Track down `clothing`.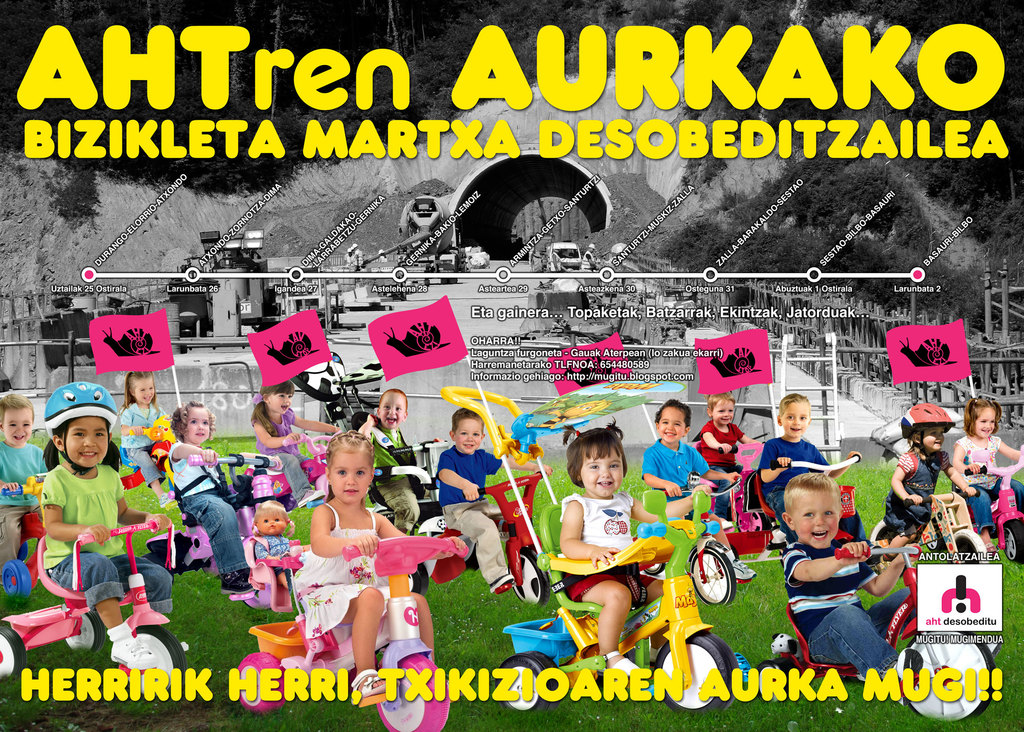
Tracked to Rect(289, 510, 406, 655).
